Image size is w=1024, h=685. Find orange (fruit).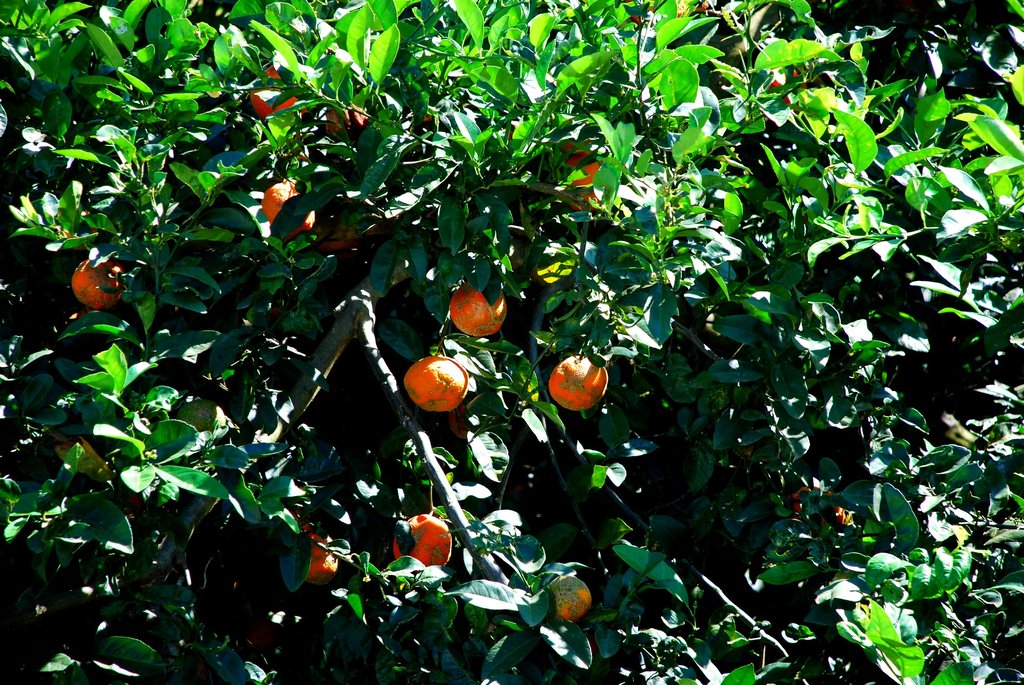
[left=572, top=152, right=598, bottom=186].
